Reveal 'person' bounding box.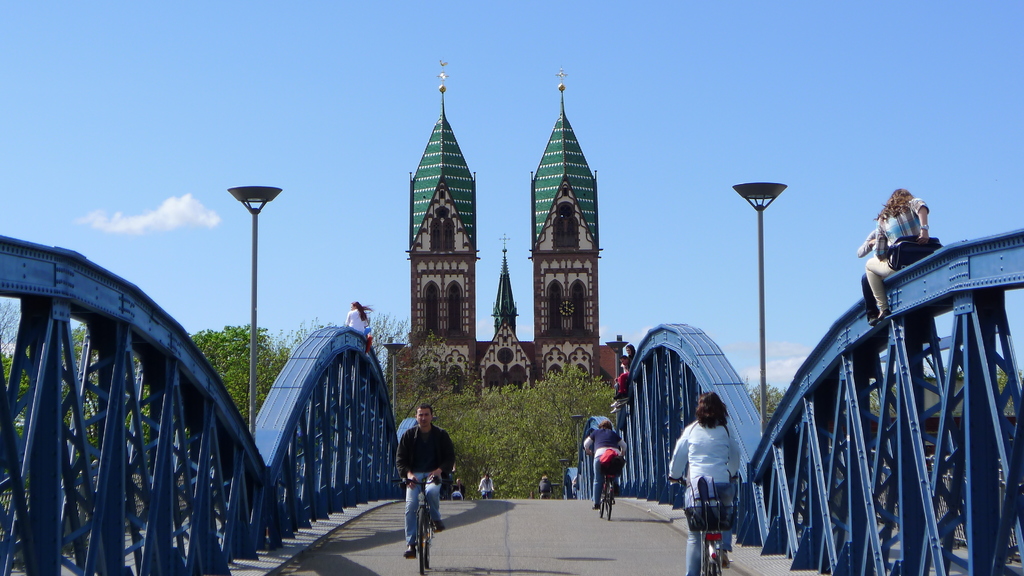
Revealed: <box>663,397,742,575</box>.
